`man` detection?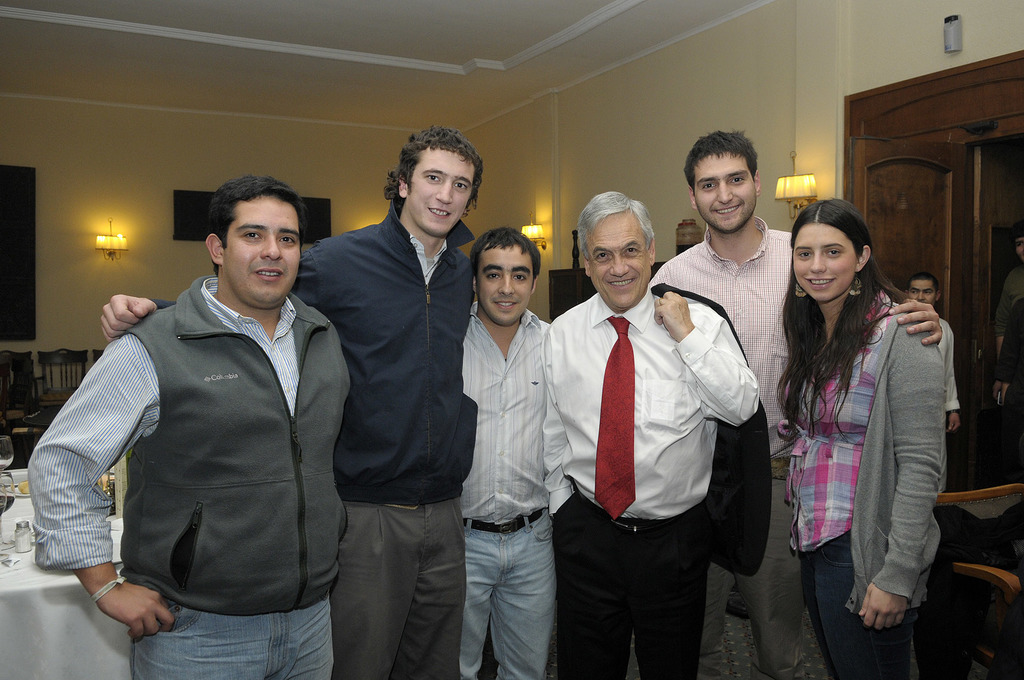
<region>20, 166, 350, 679</region>
